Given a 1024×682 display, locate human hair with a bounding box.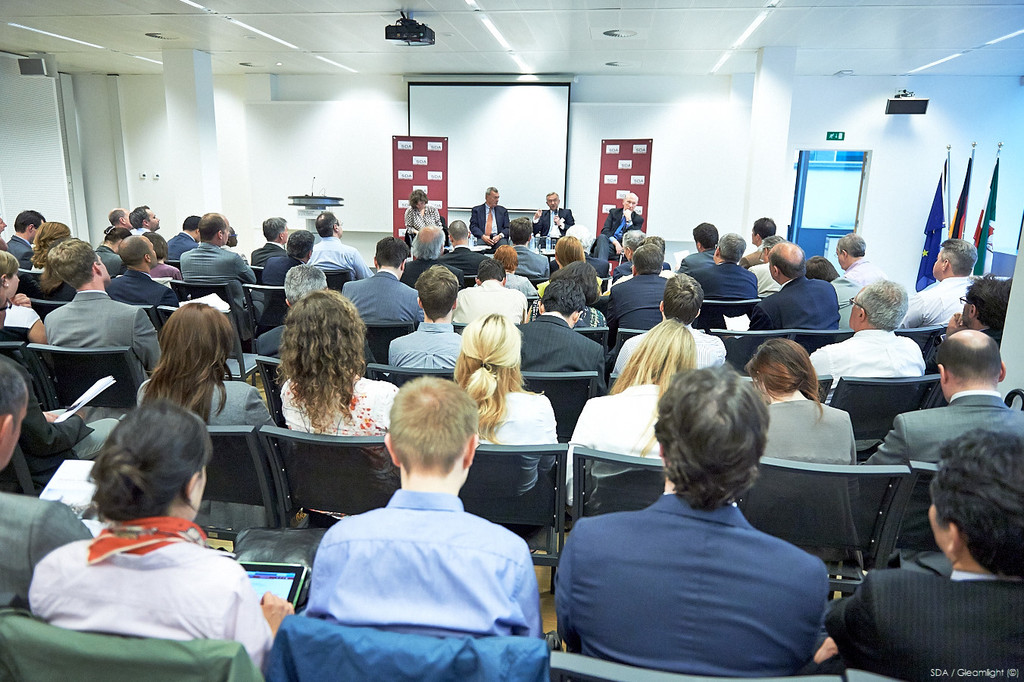
Located: box(128, 203, 149, 231).
